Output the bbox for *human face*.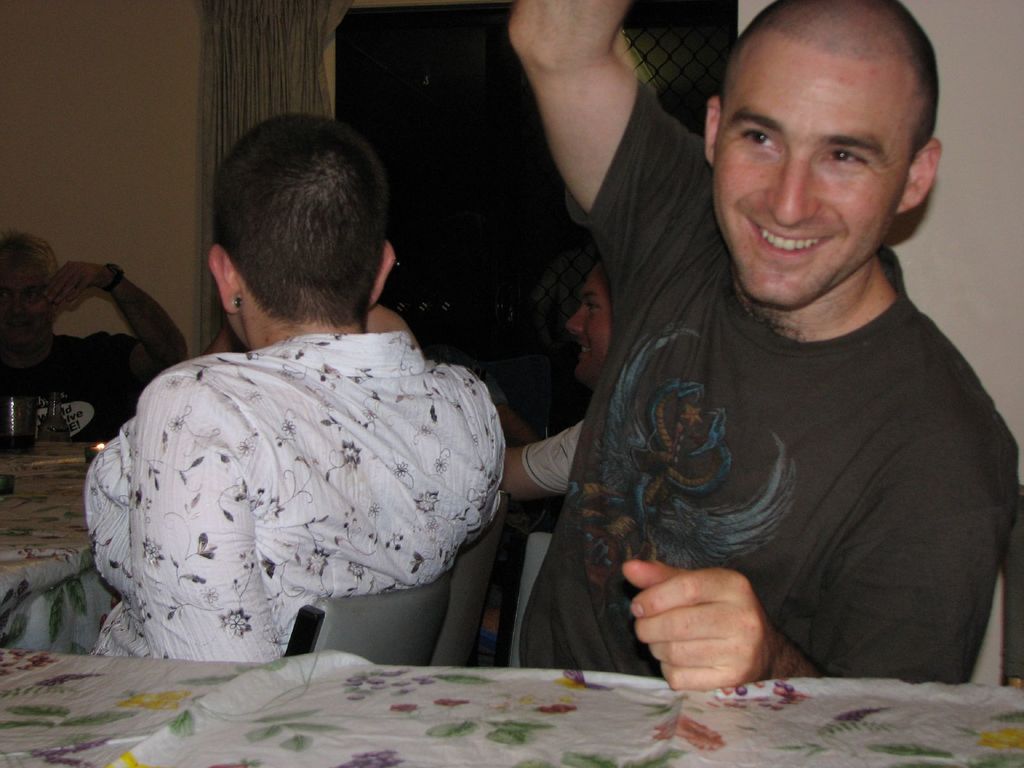
[566, 265, 612, 387].
